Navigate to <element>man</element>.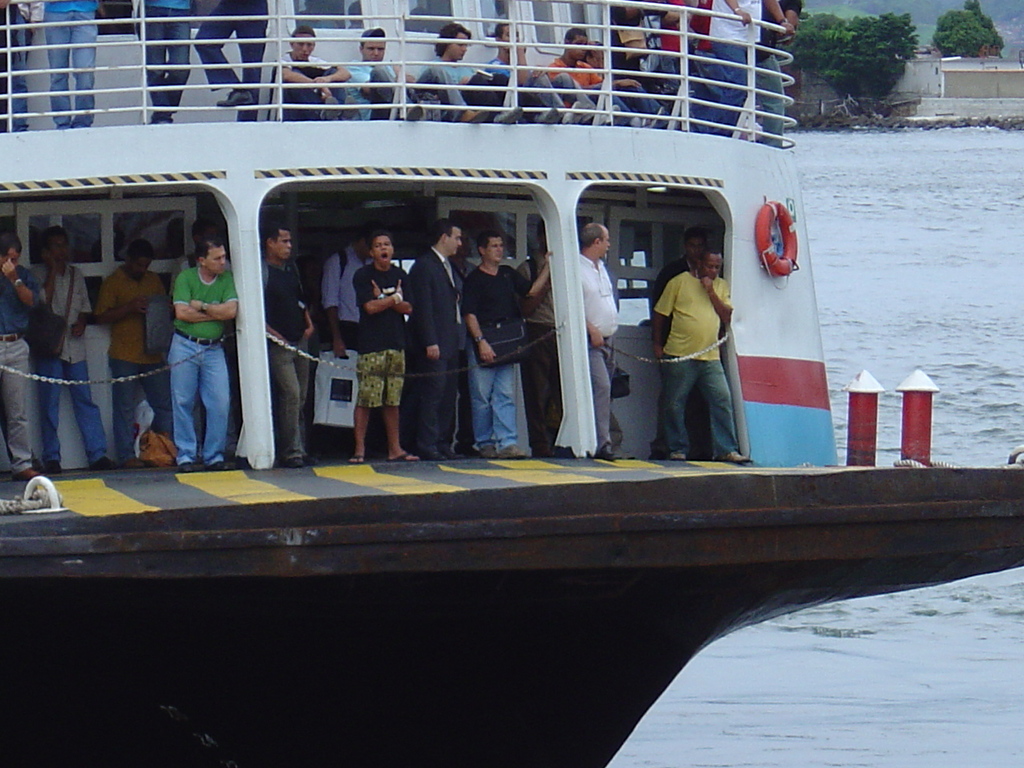
Navigation target: (x1=462, y1=232, x2=554, y2=460).
